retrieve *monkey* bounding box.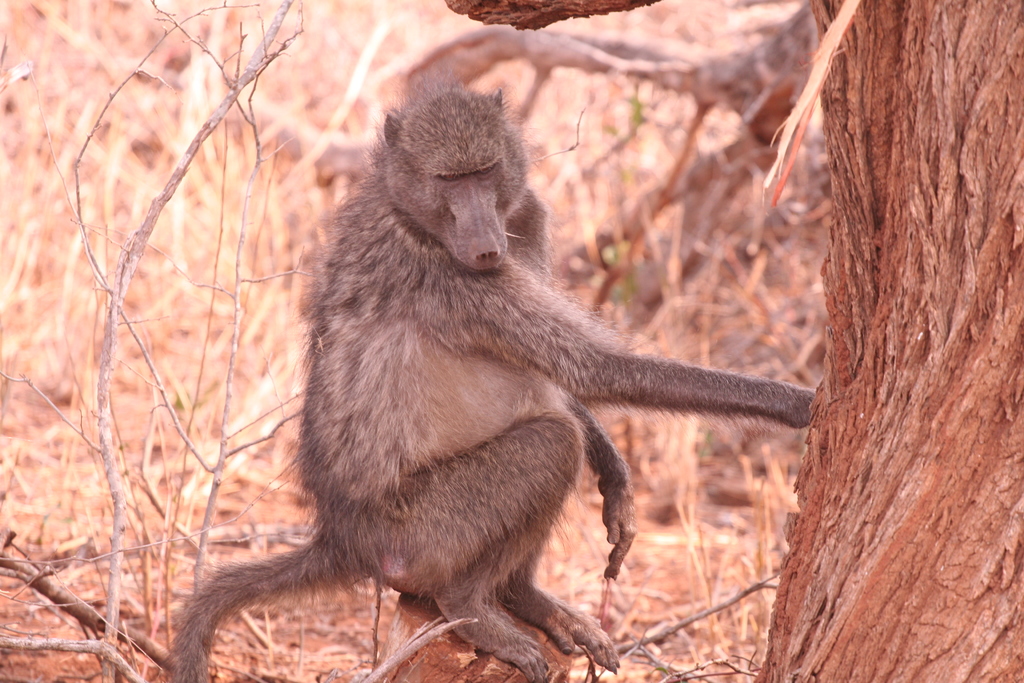
Bounding box: 166/67/802/677.
